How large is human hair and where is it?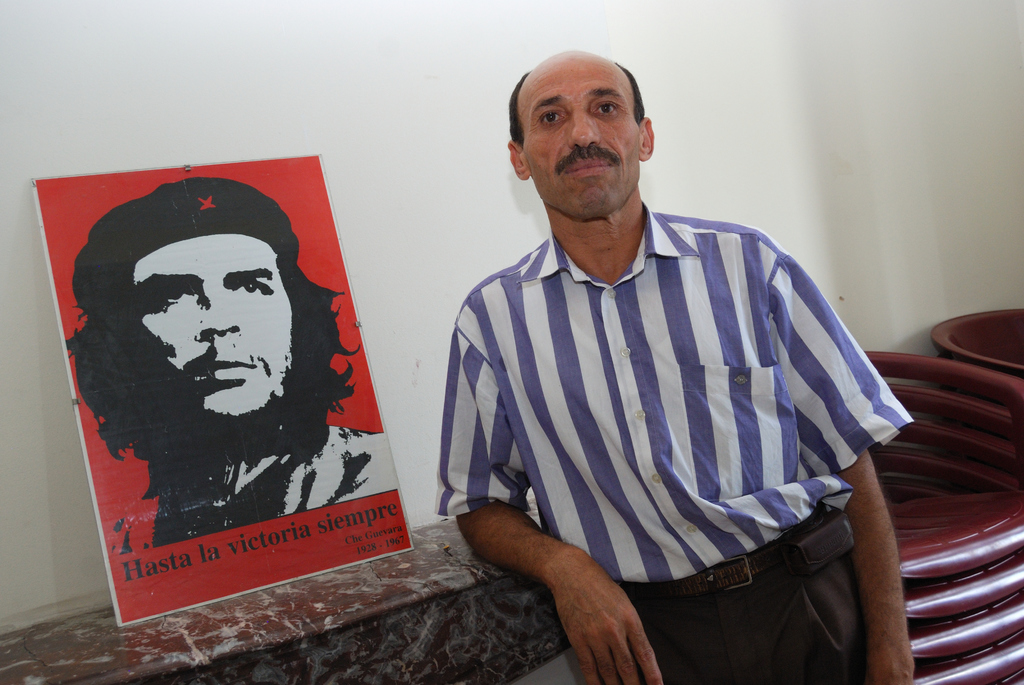
Bounding box: {"left": 63, "top": 253, "right": 365, "bottom": 468}.
